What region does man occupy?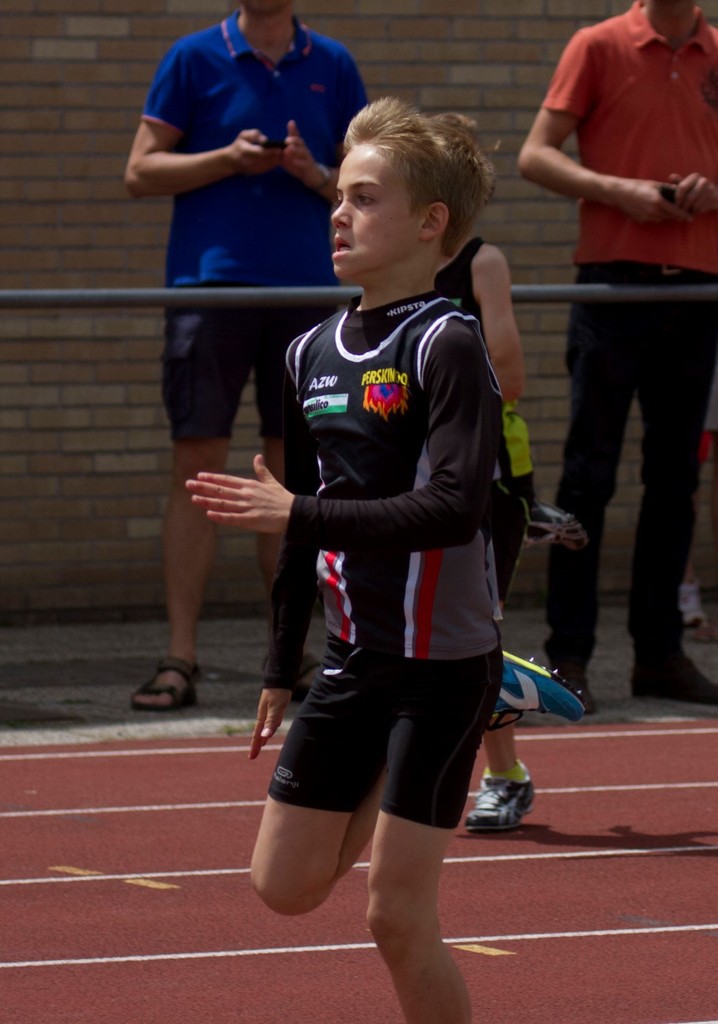
(left=519, top=0, right=717, bottom=696).
